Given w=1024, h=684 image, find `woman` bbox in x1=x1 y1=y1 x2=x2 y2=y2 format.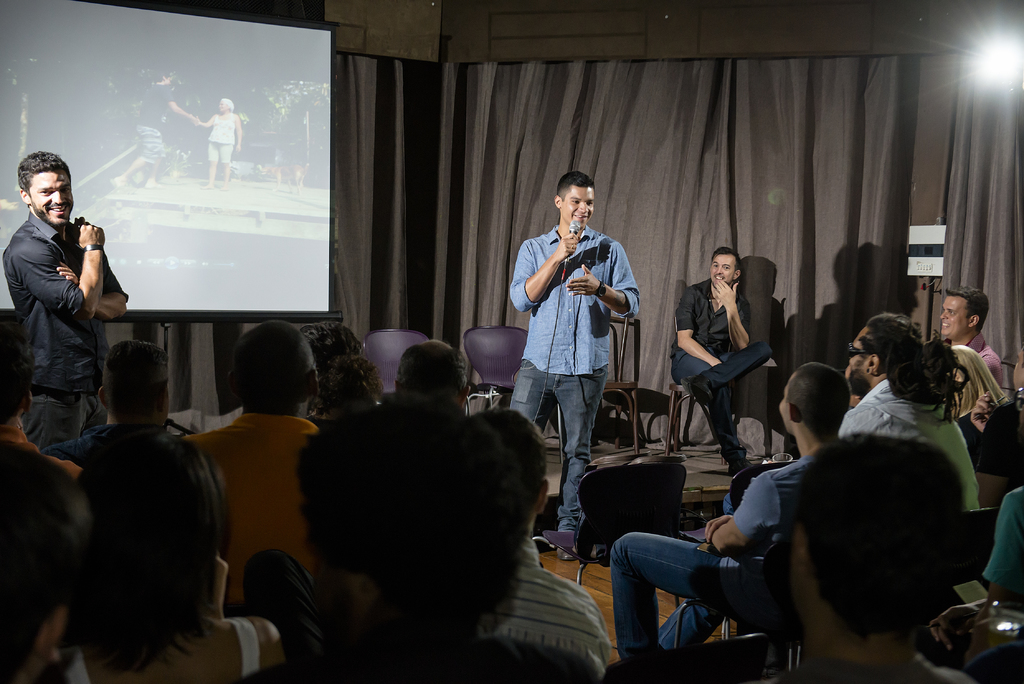
x1=55 y1=417 x2=285 y2=683.
